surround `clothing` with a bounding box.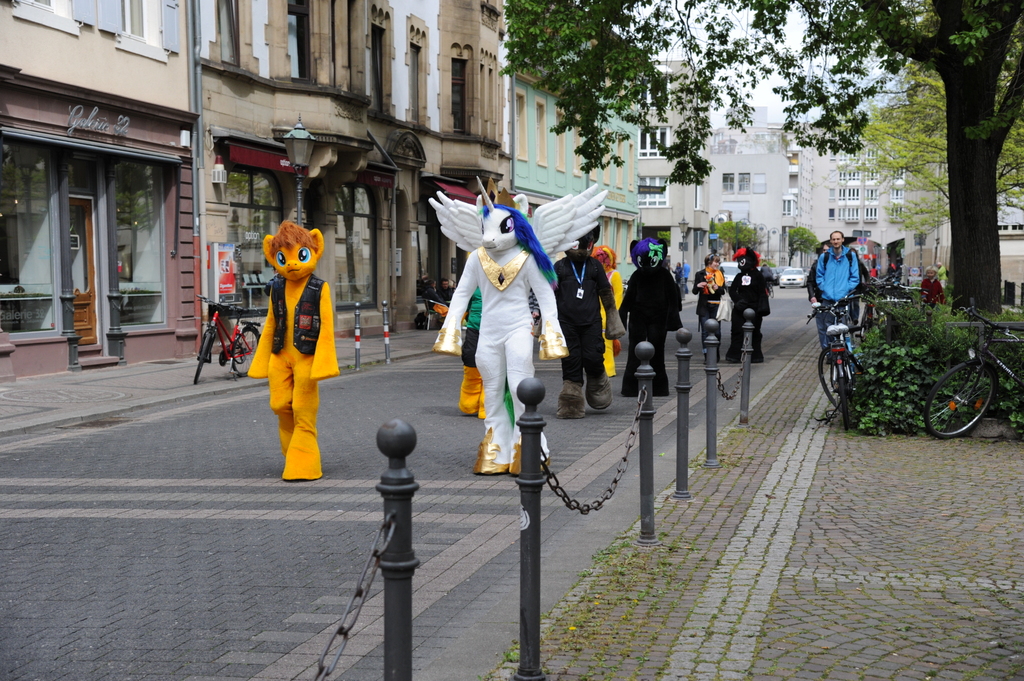
Rect(692, 266, 726, 354).
